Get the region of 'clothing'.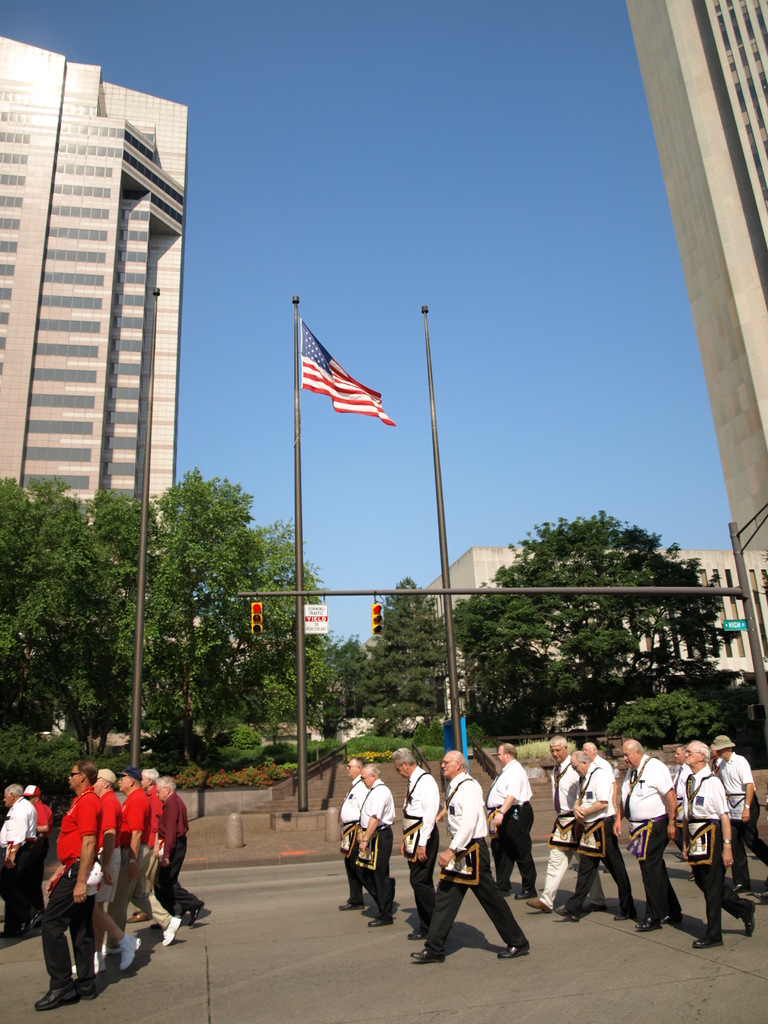
563:764:637:918.
